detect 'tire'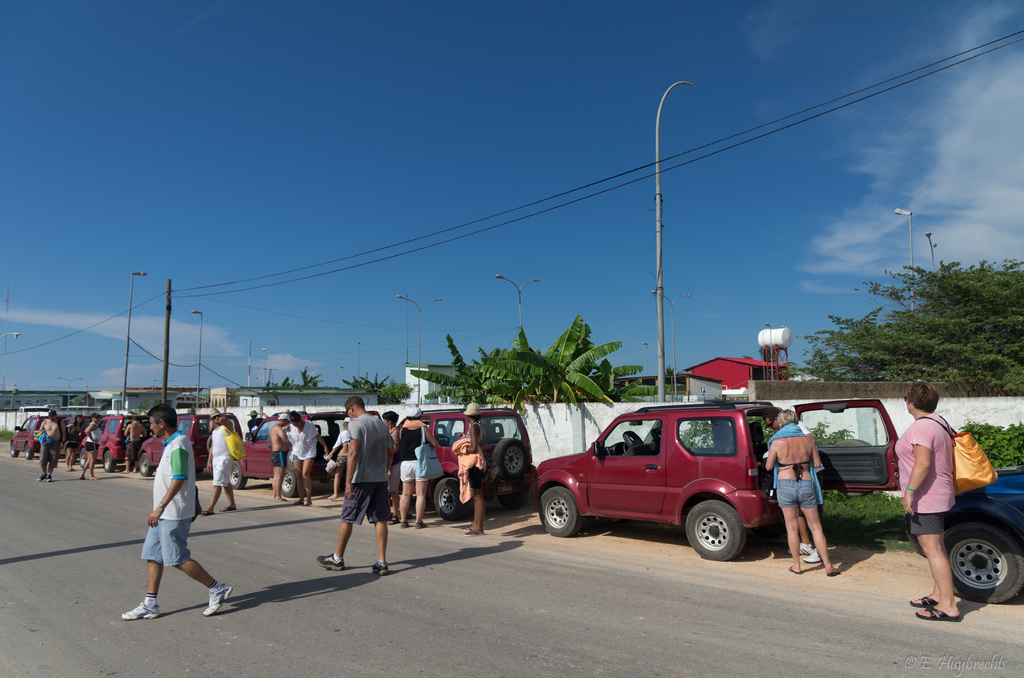
bbox=[9, 440, 19, 456]
